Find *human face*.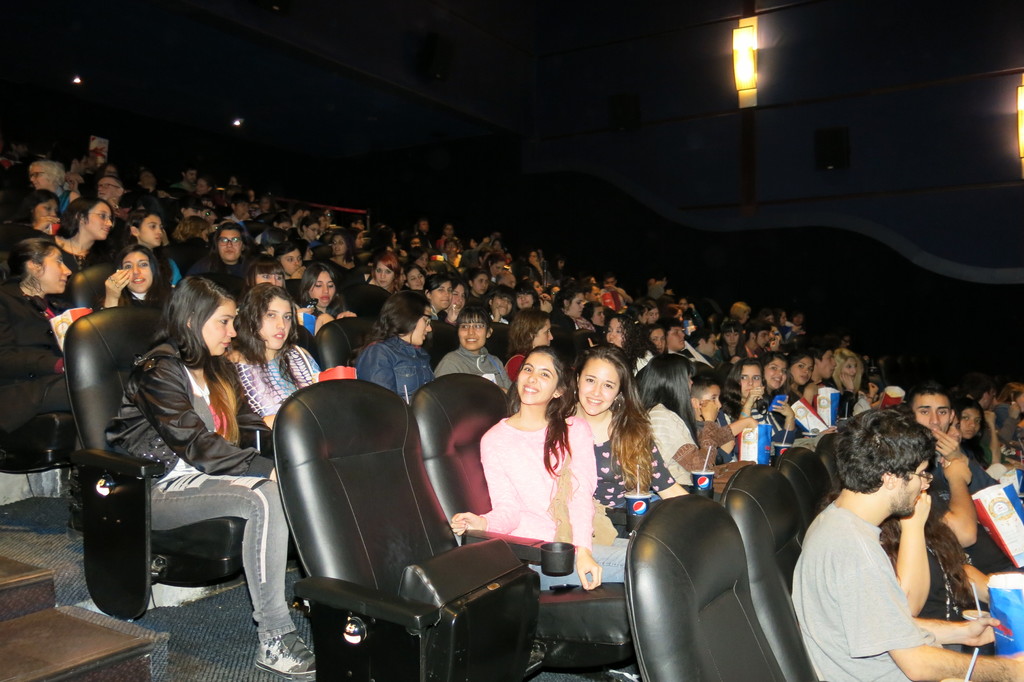
detection(330, 232, 342, 257).
